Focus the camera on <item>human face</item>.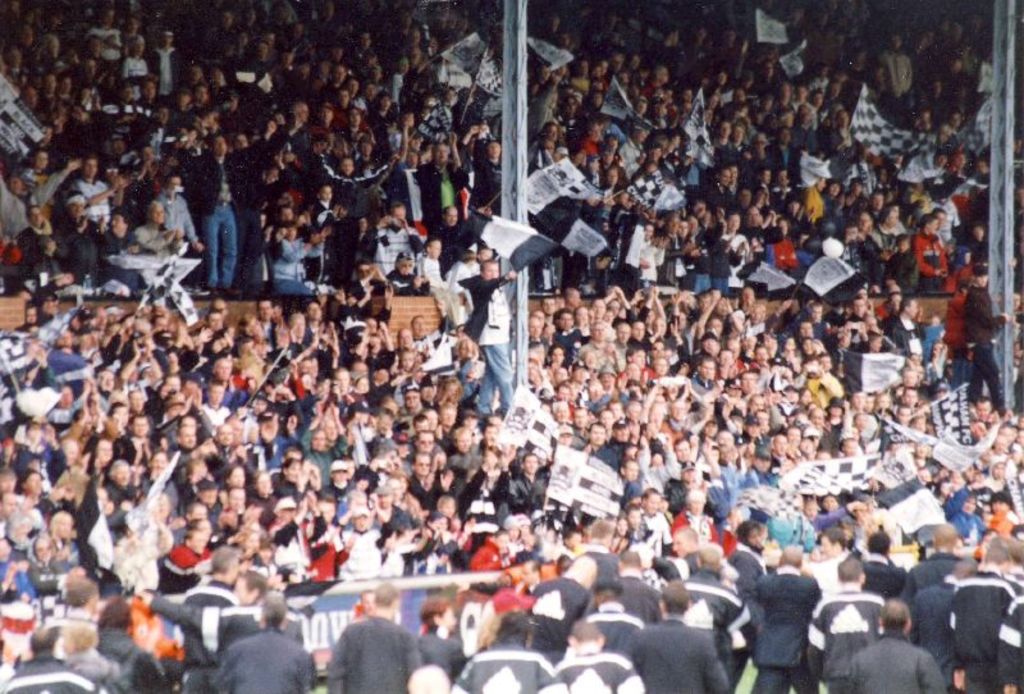
Focus region: {"left": 611, "top": 55, "right": 623, "bottom": 74}.
